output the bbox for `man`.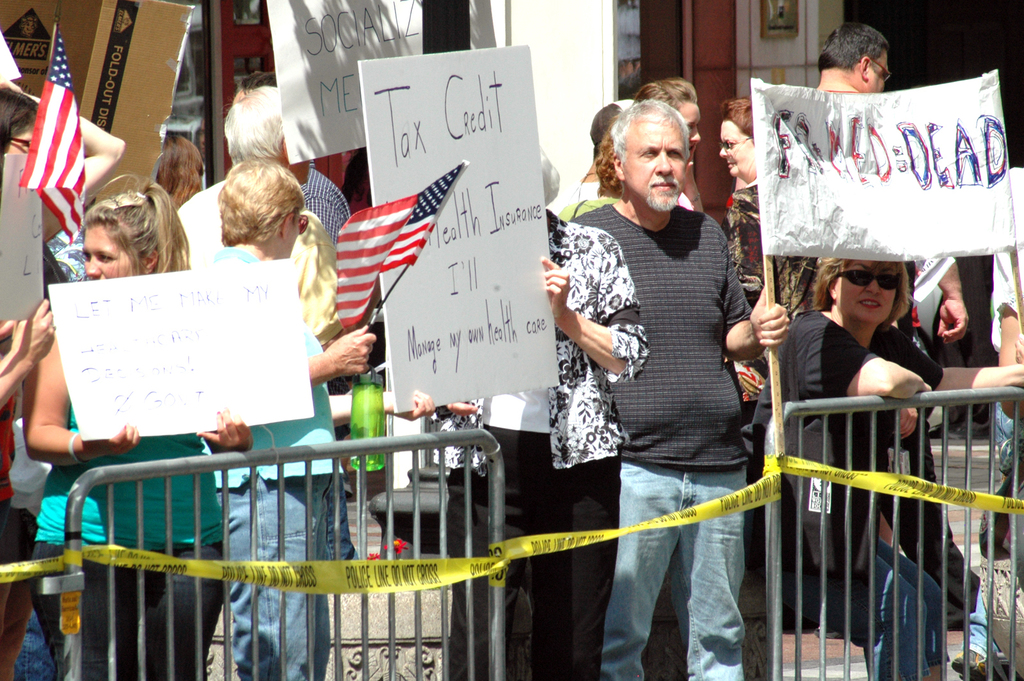
left=178, top=83, right=339, bottom=351.
